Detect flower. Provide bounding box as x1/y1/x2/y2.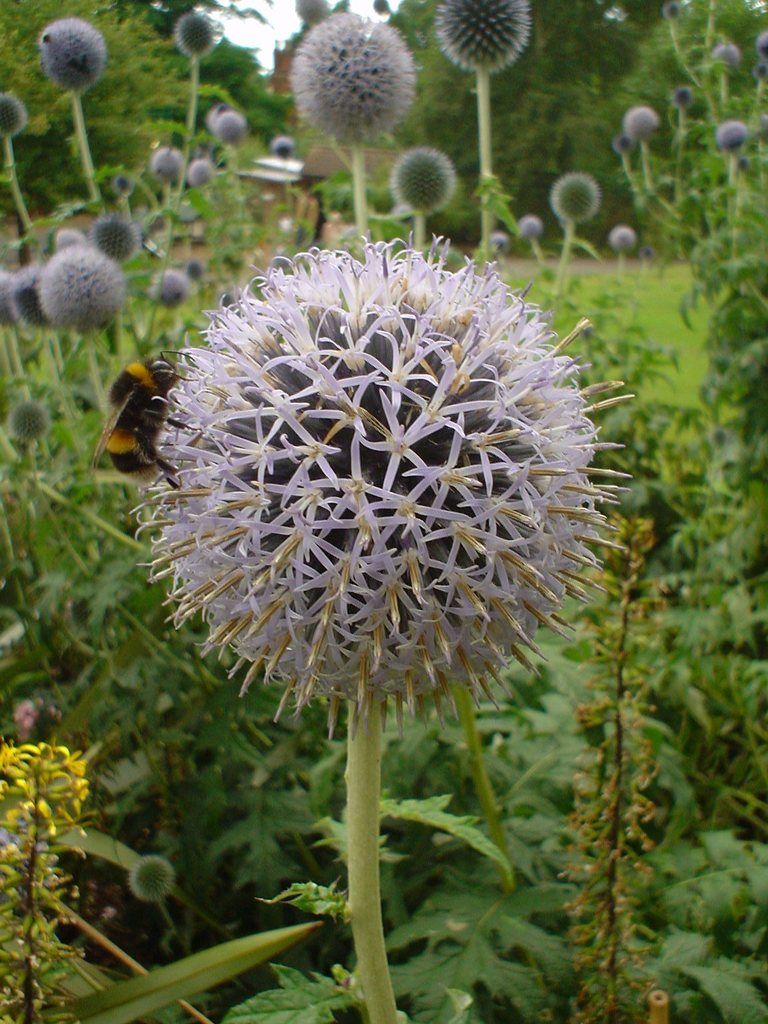
751/20/767/84.
